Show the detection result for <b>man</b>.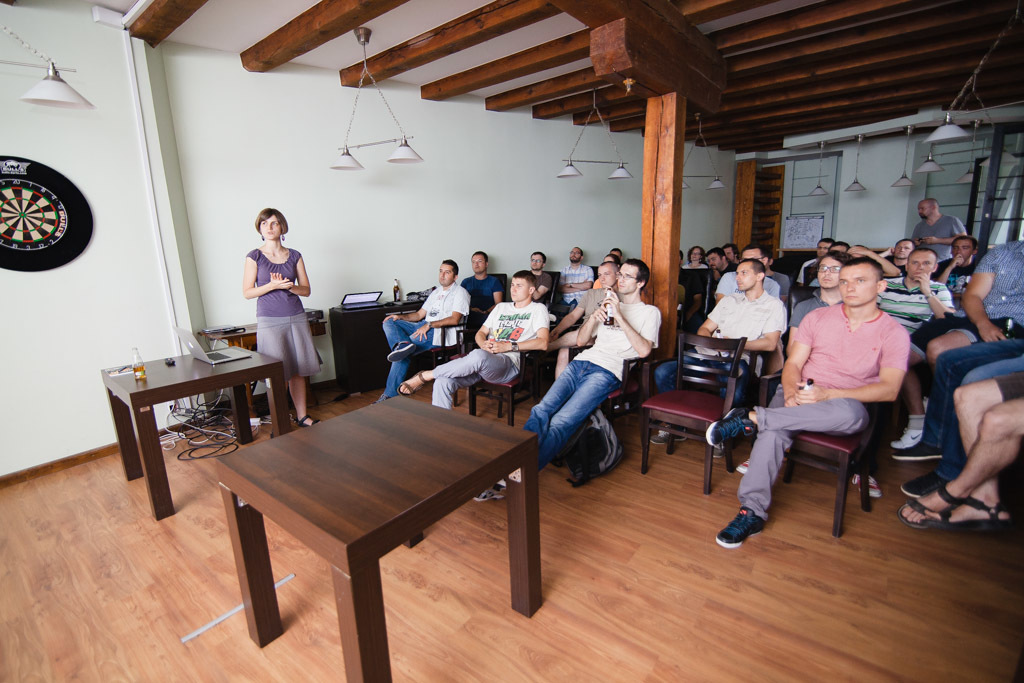
region(551, 261, 618, 382).
